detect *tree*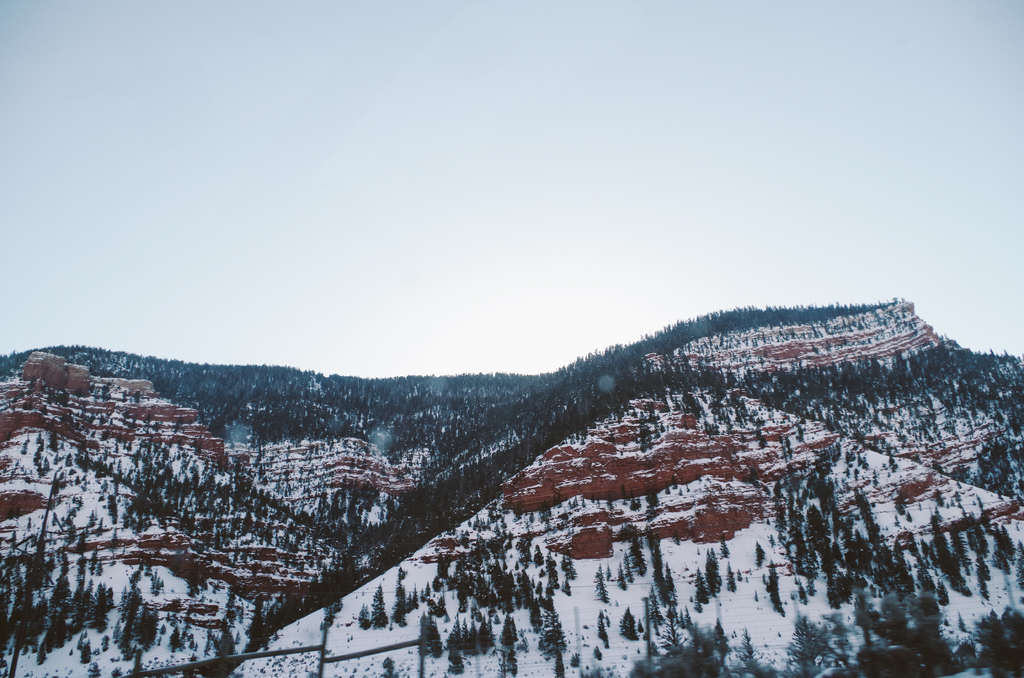
<box>596,570,610,602</box>
